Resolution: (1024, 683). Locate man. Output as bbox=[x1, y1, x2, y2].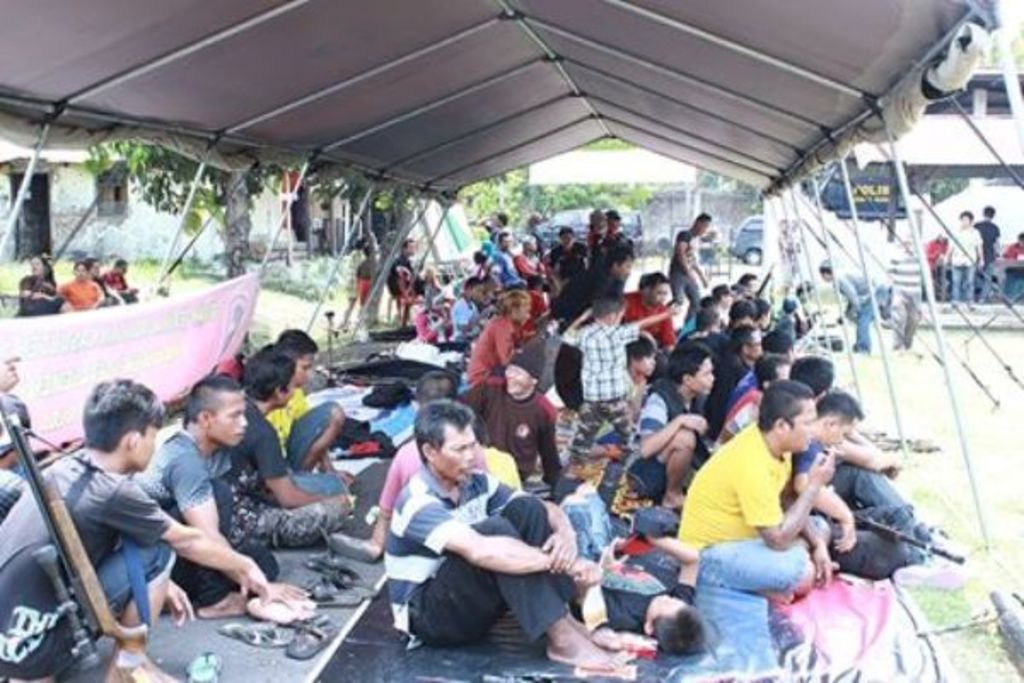
bbox=[75, 249, 130, 312].
